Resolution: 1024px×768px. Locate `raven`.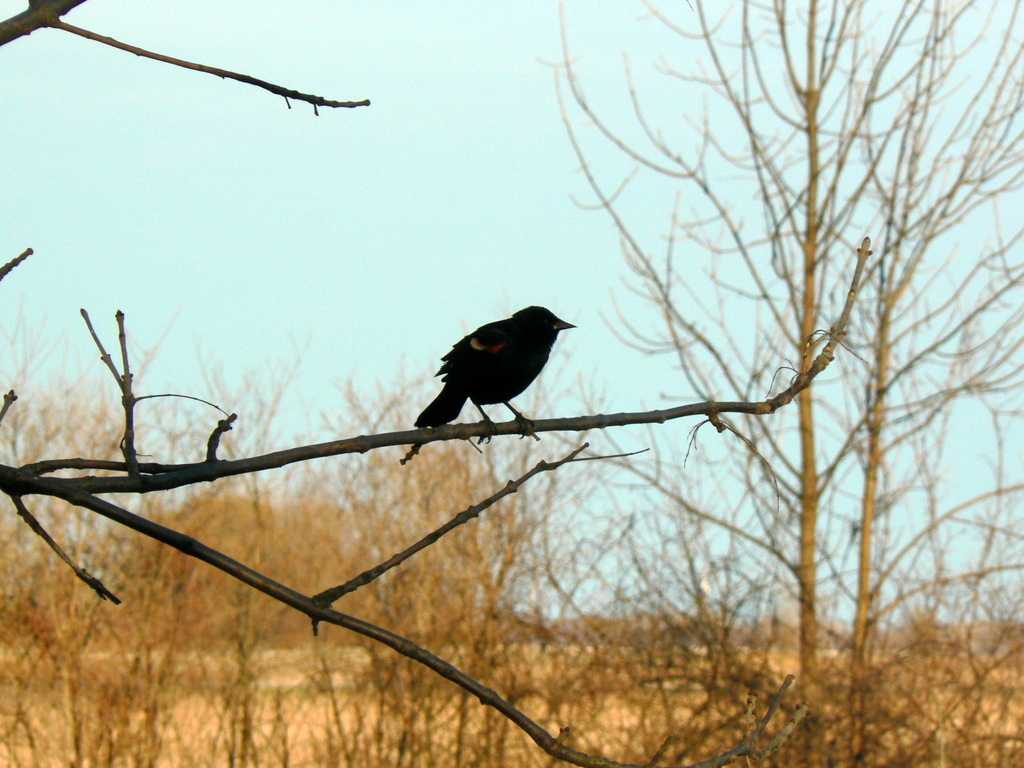
x1=401, y1=299, x2=576, y2=444.
